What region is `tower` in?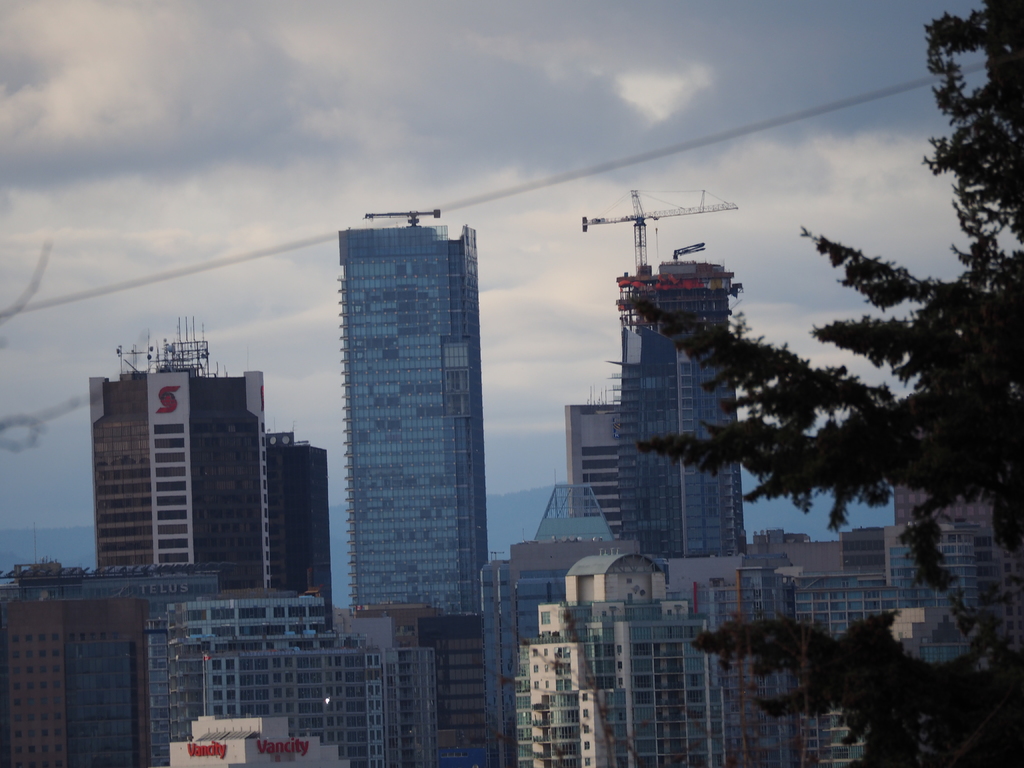
select_region(726, 556, 800, 756).
